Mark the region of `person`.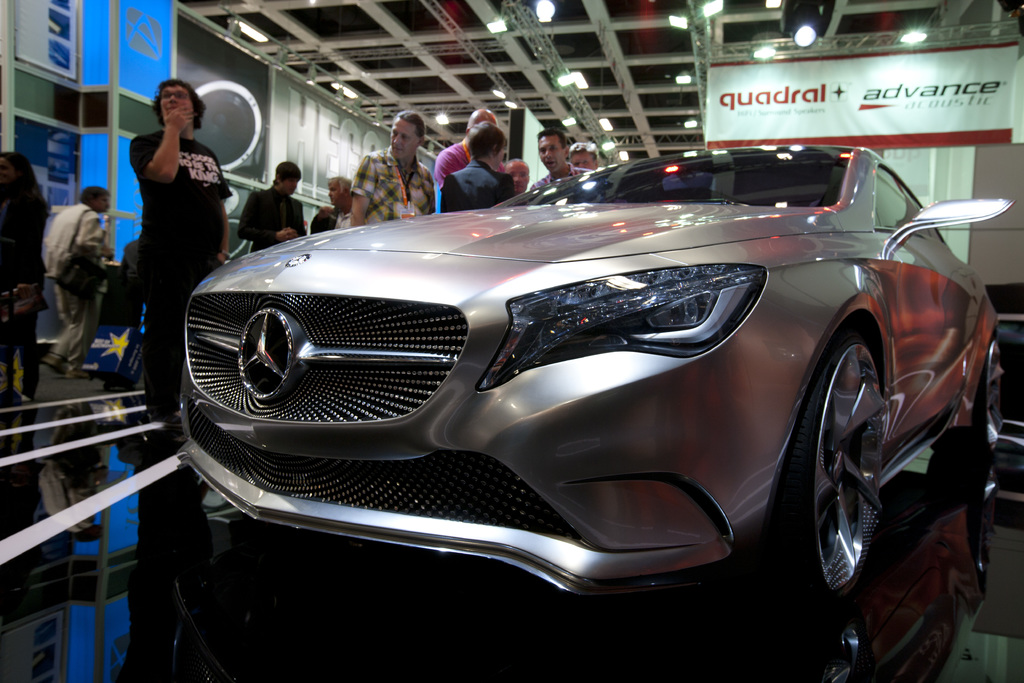
Region: (x1=564, y1=136, x2=598, y2=168).
